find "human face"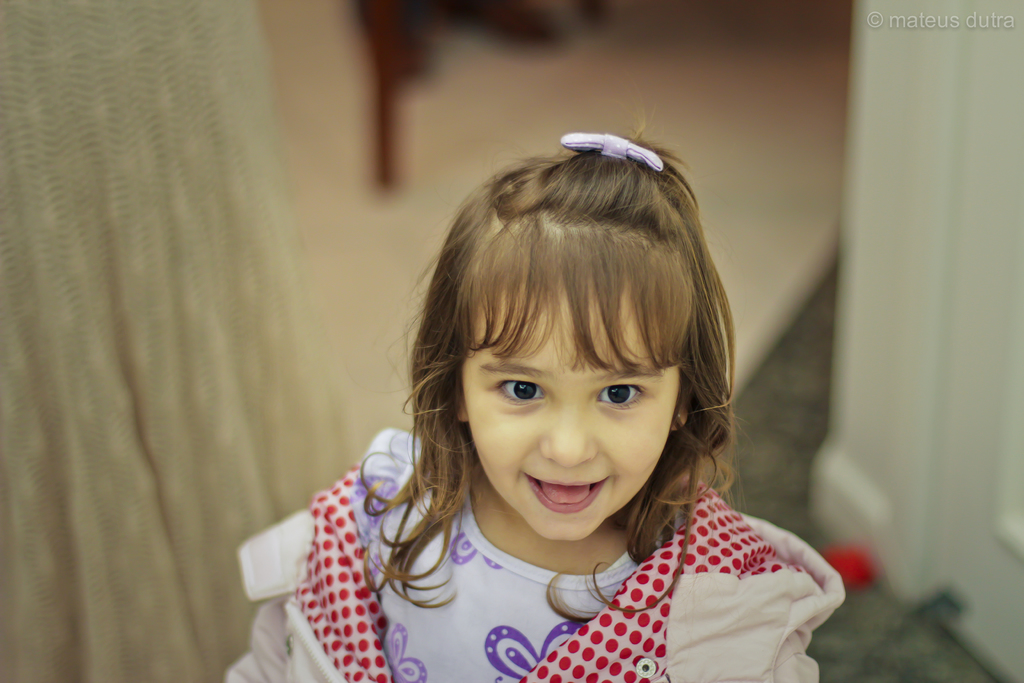
select_region(462, 284, 681, 545)
